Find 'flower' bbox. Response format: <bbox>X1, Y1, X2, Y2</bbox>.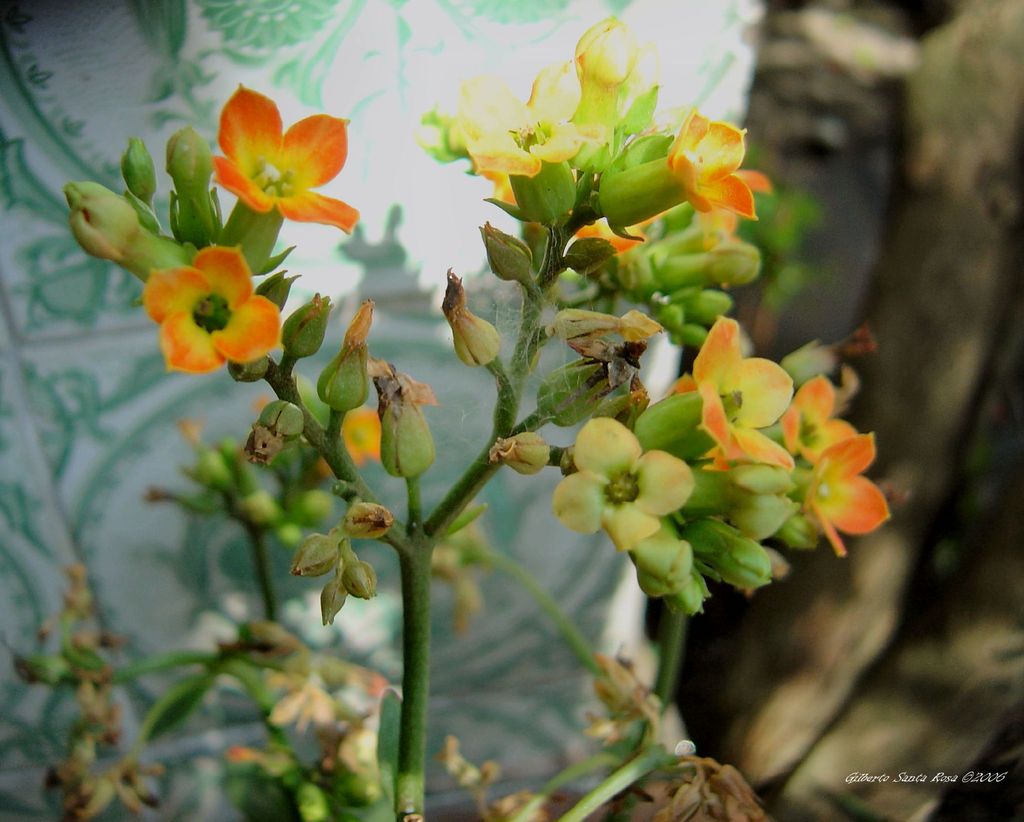
<bbox>314, 582, 353, 625</bbox>.
